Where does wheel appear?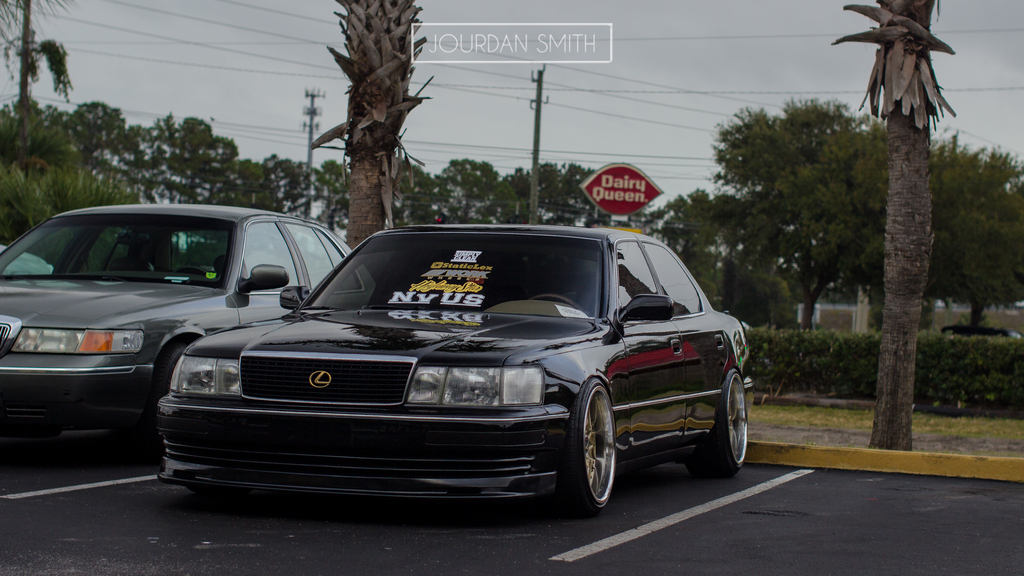
Appears at 682, 366, 751, 481.
